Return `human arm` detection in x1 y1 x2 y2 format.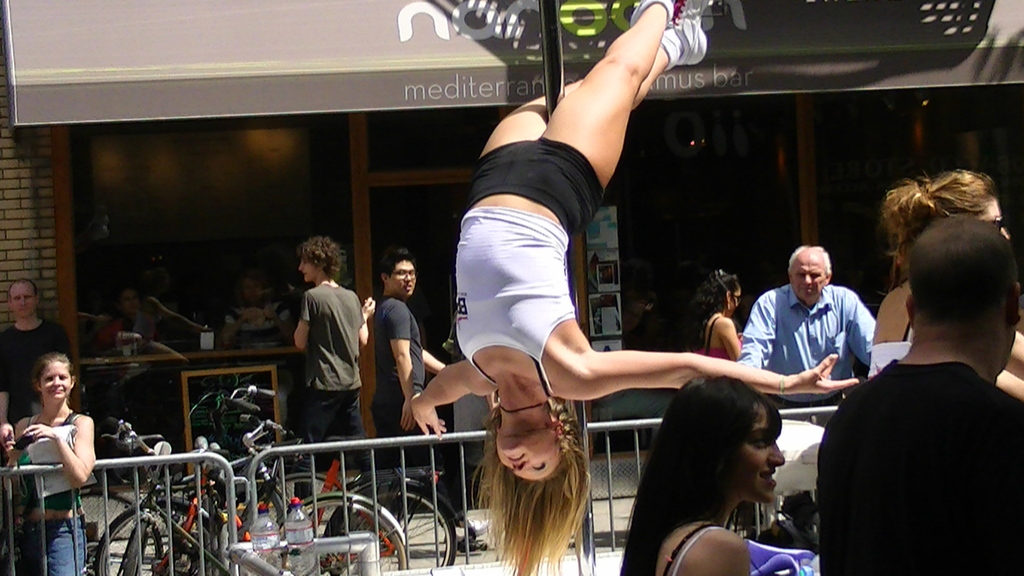
22 415 95 485.
